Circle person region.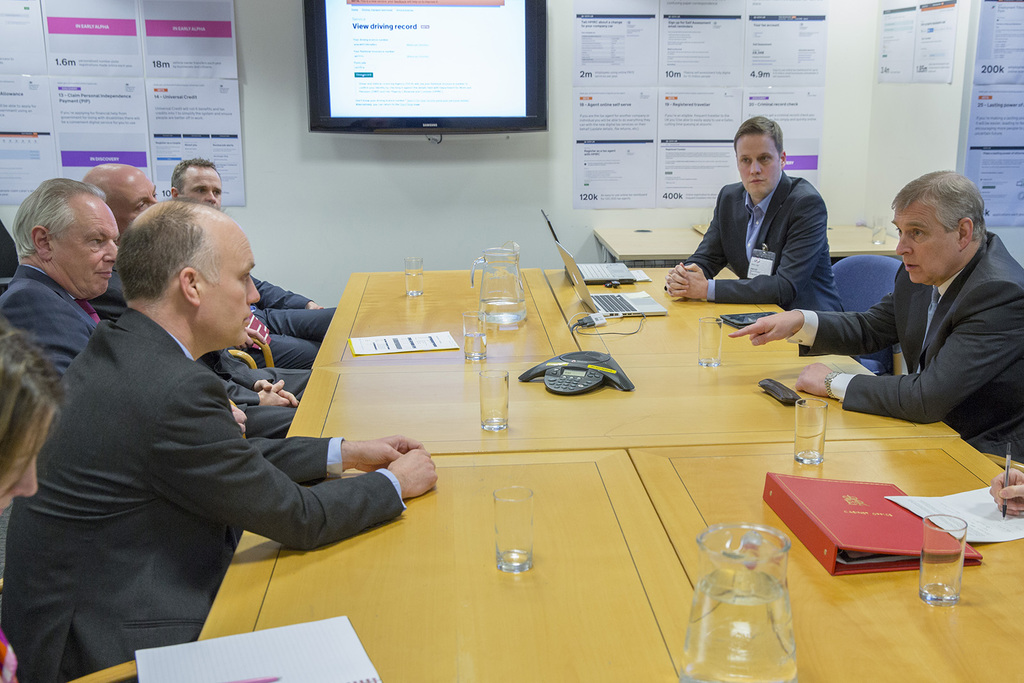
Region: crop(158, 159, 340, 364).
